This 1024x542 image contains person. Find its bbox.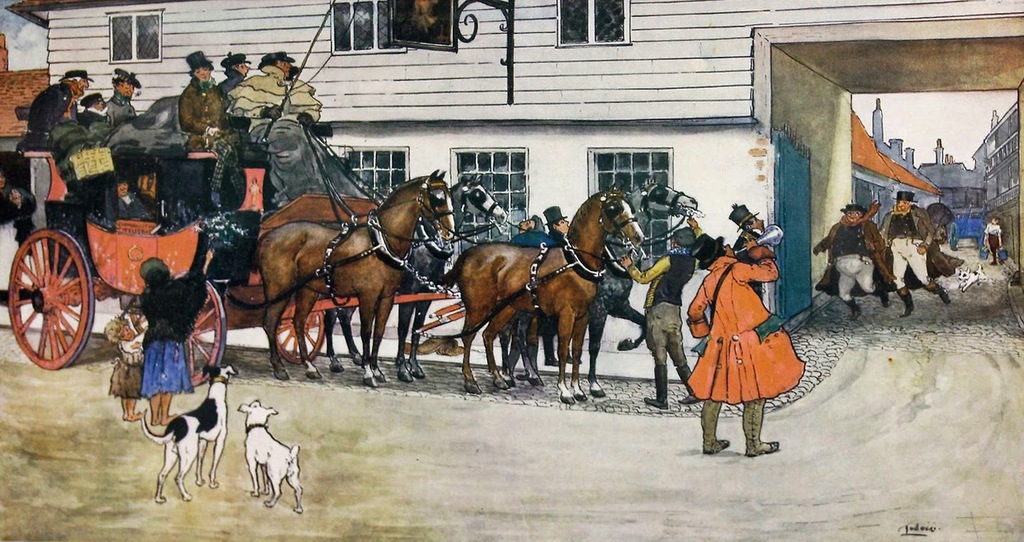
875,192,951,318.
